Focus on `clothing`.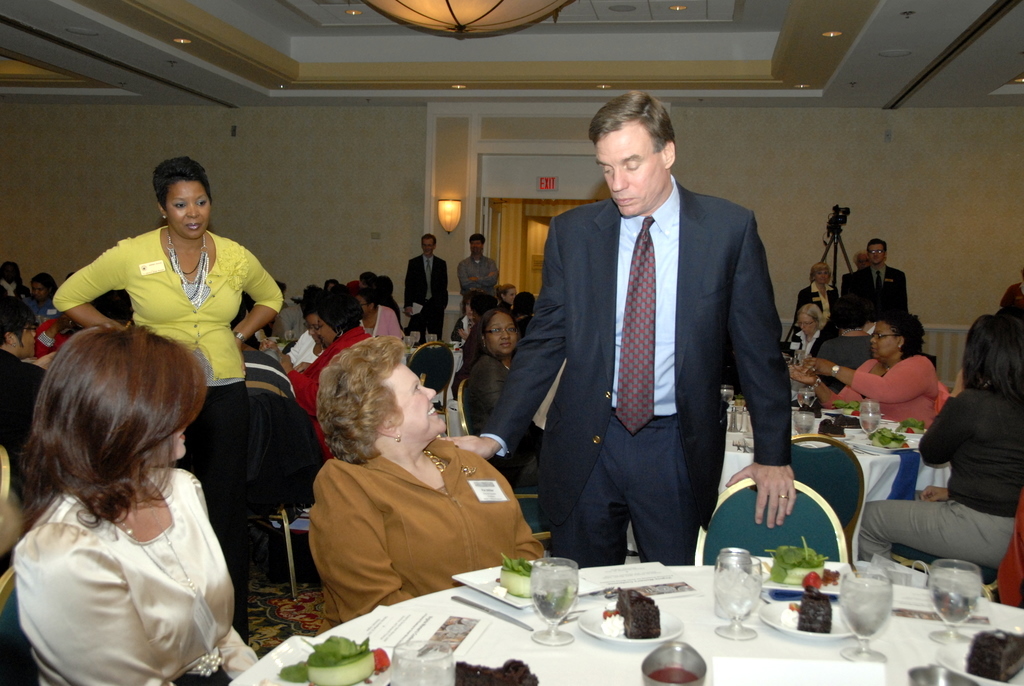
Focused at bbox(475, 167, 791, 561).
